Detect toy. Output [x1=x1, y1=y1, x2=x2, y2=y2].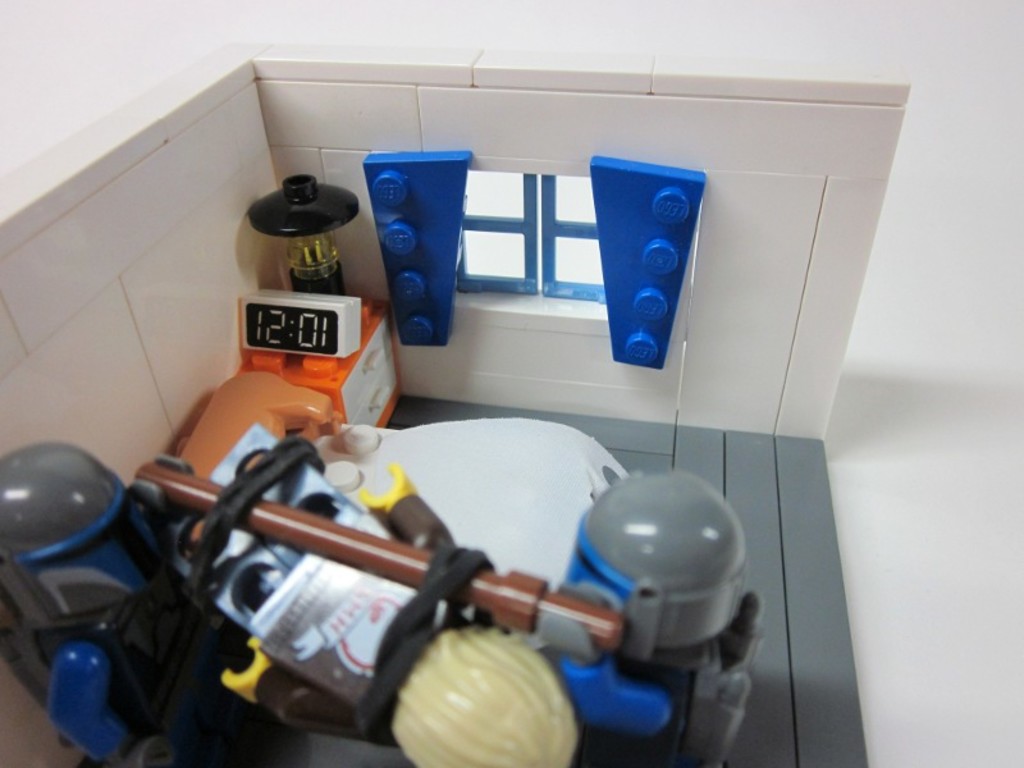
[x1=0, y1=436, x2=280, y2=767].
